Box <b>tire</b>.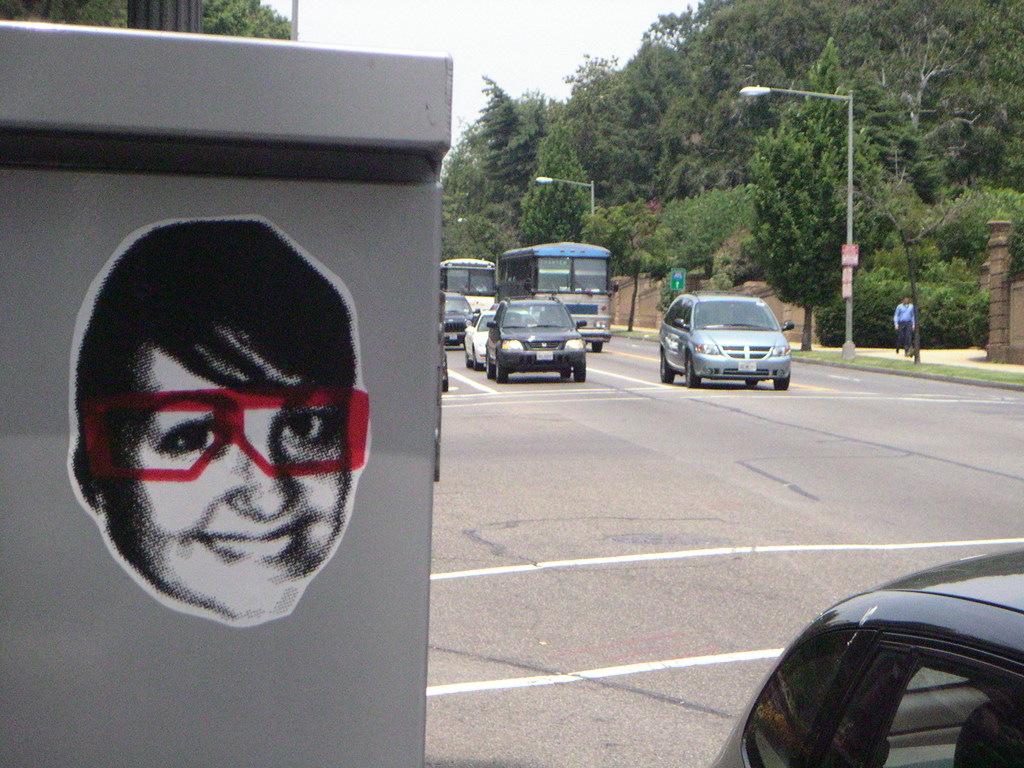
771/366/789/388.
